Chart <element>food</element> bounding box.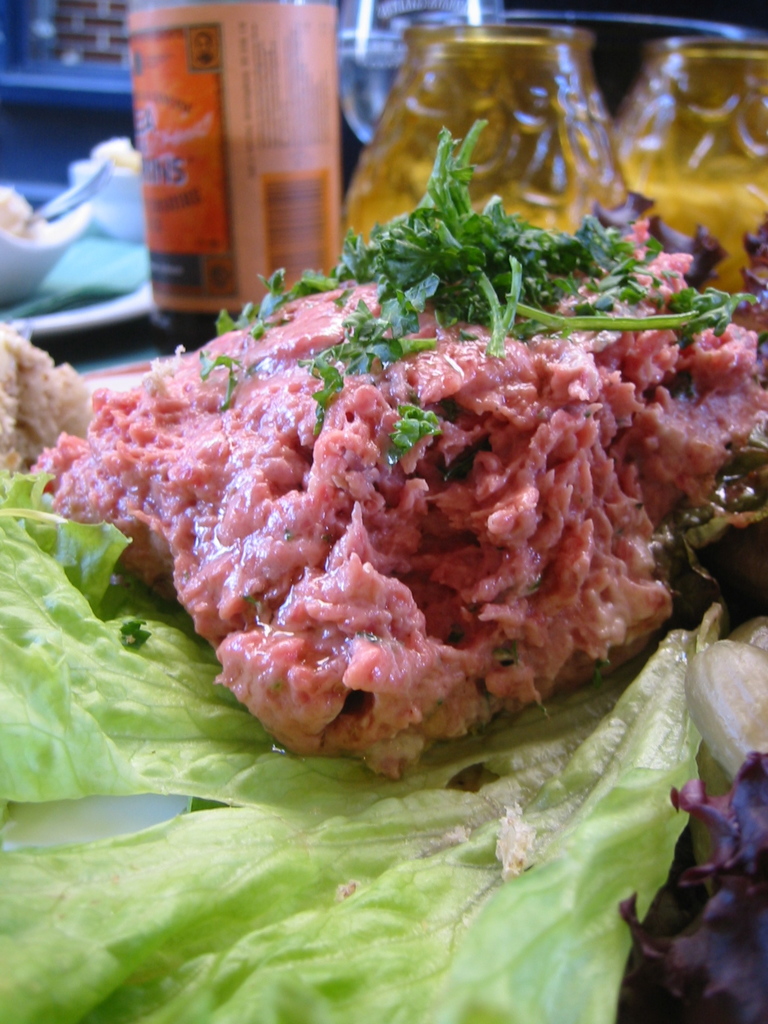
Charted: (x1=616, y1=749, x2=767, y2=1023).
